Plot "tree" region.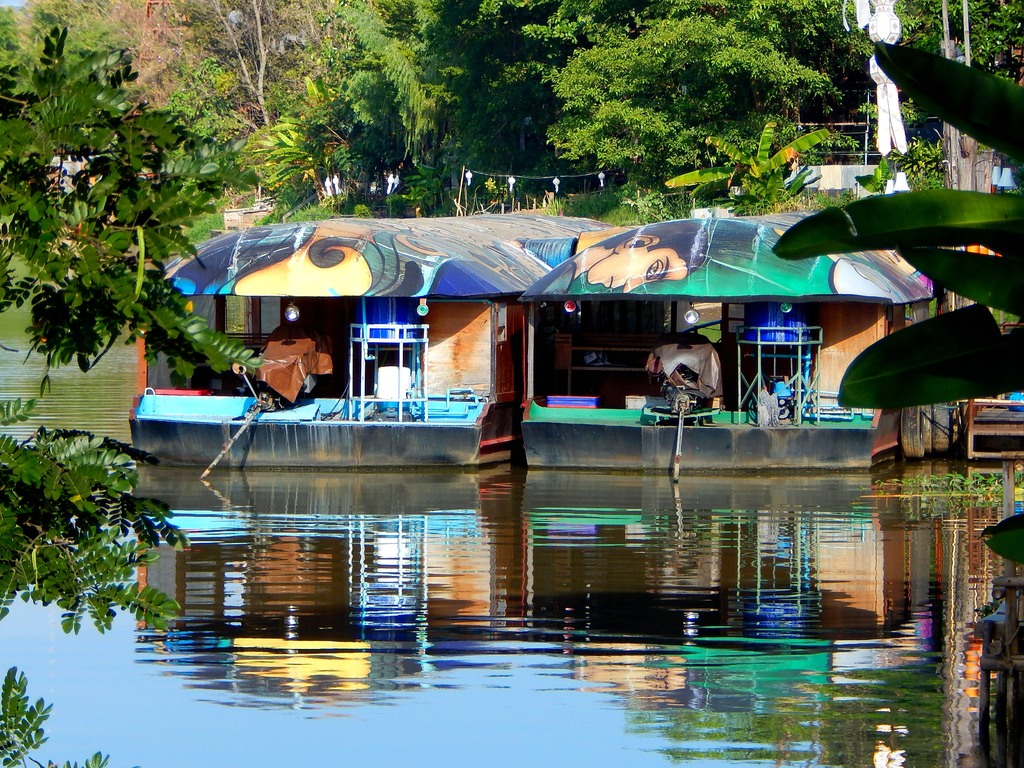
Plotted at Rect(540, 11, 825, 177).
